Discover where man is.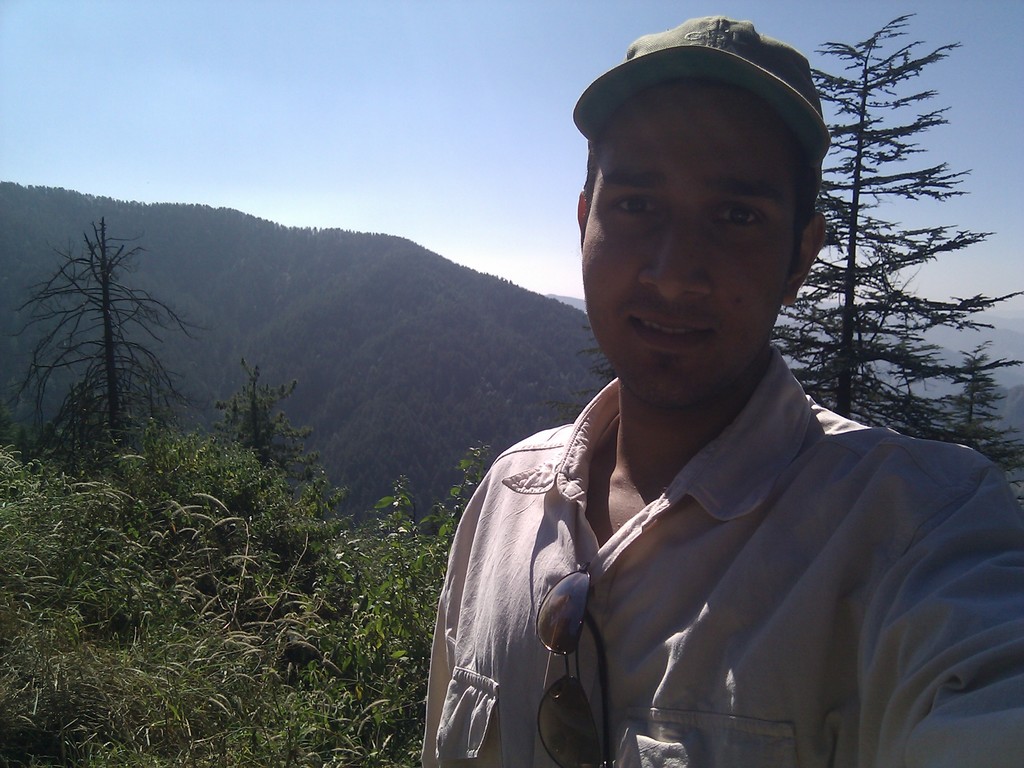
Discovered at BBox(399, 31, 1023, 758).
